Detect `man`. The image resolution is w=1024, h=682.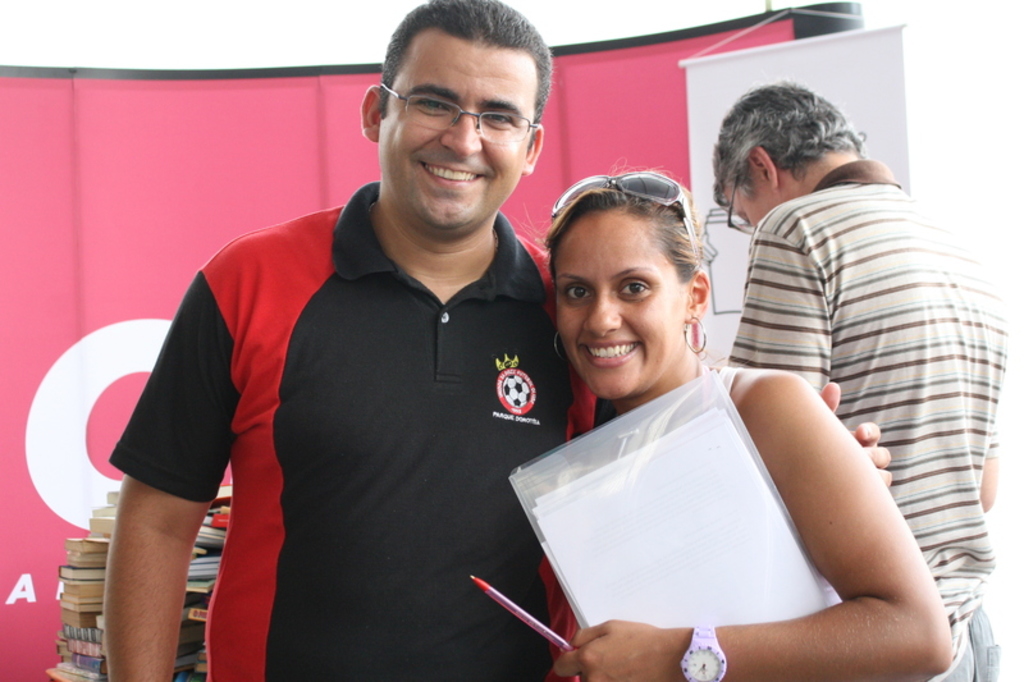
BBox(684, 69, 993, 622).
